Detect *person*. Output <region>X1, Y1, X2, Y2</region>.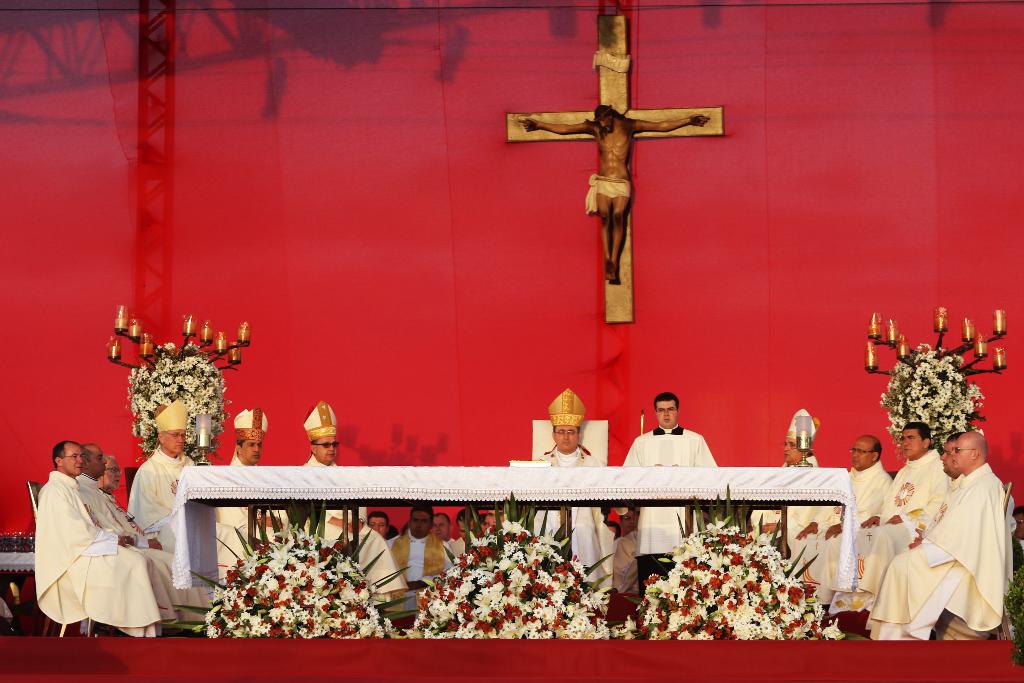
<region>517, 103, 712, 283</region>.
